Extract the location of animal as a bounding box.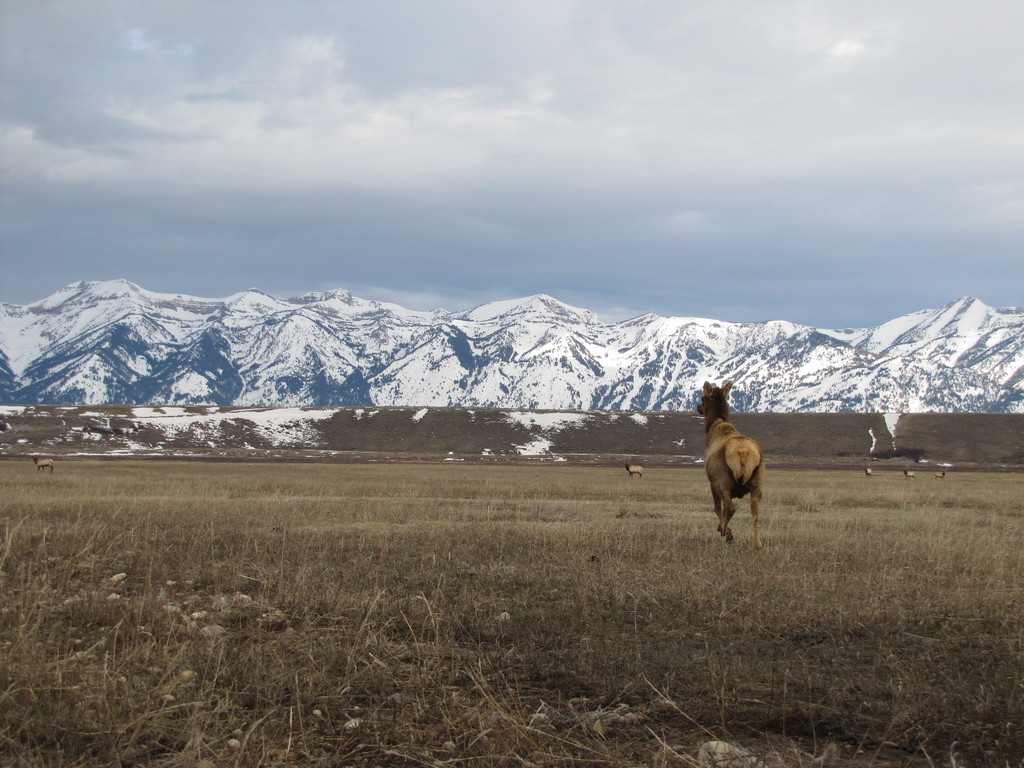
detection(933, 465, 944, 479).
